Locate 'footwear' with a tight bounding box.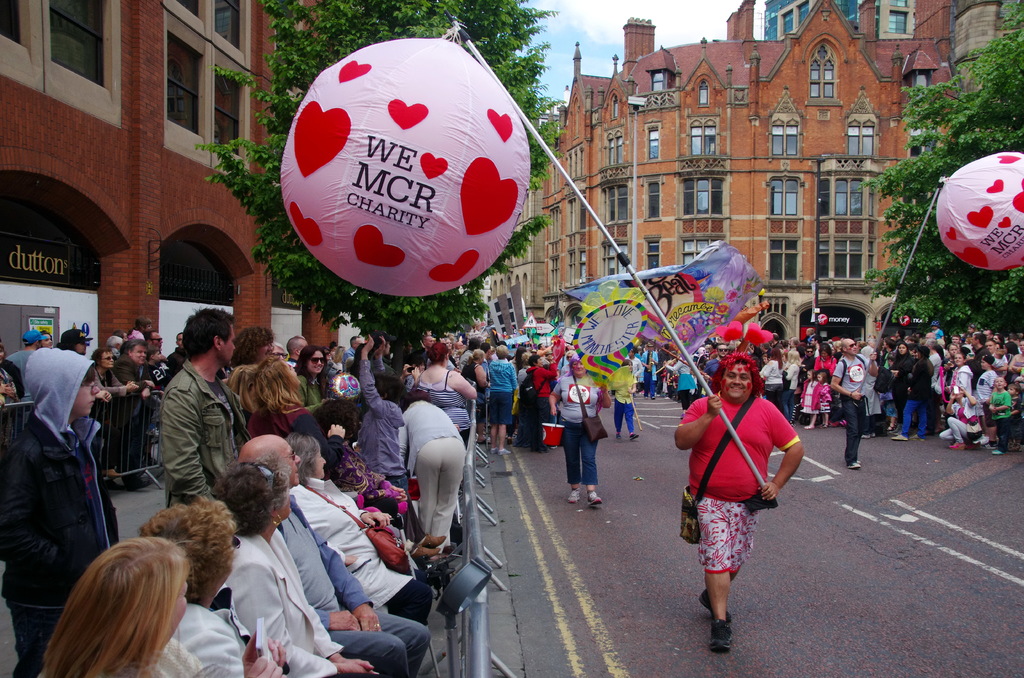
select_region(983, 440, 997, 448).
